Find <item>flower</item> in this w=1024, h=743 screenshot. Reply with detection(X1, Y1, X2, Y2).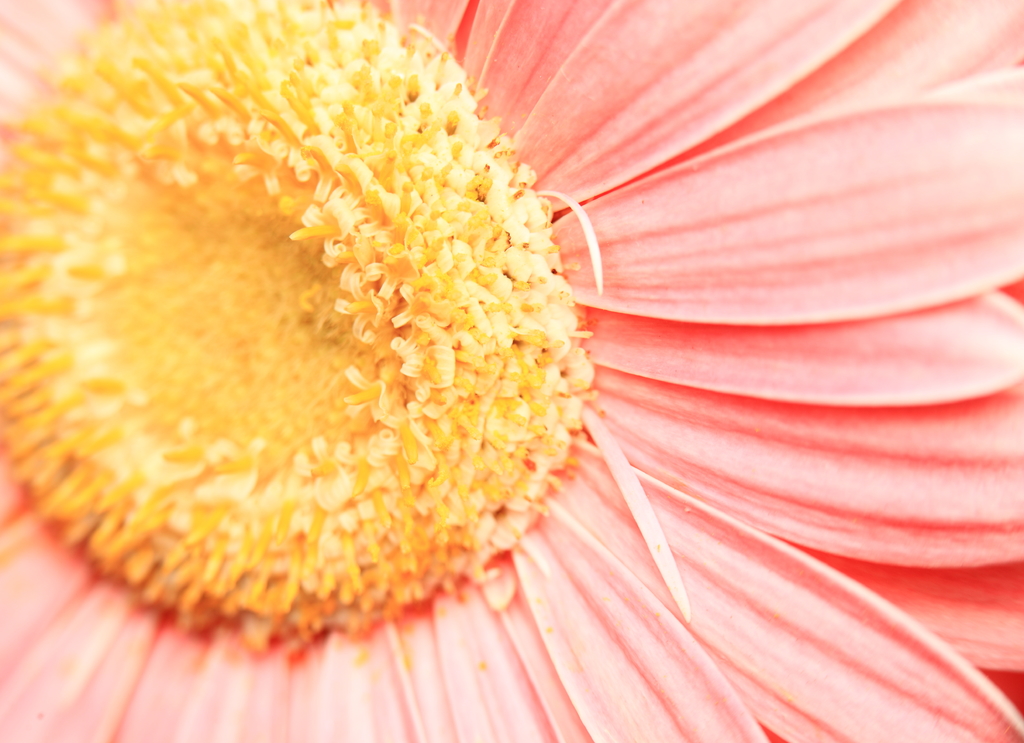
detection(0, 0, 1023, 694).
